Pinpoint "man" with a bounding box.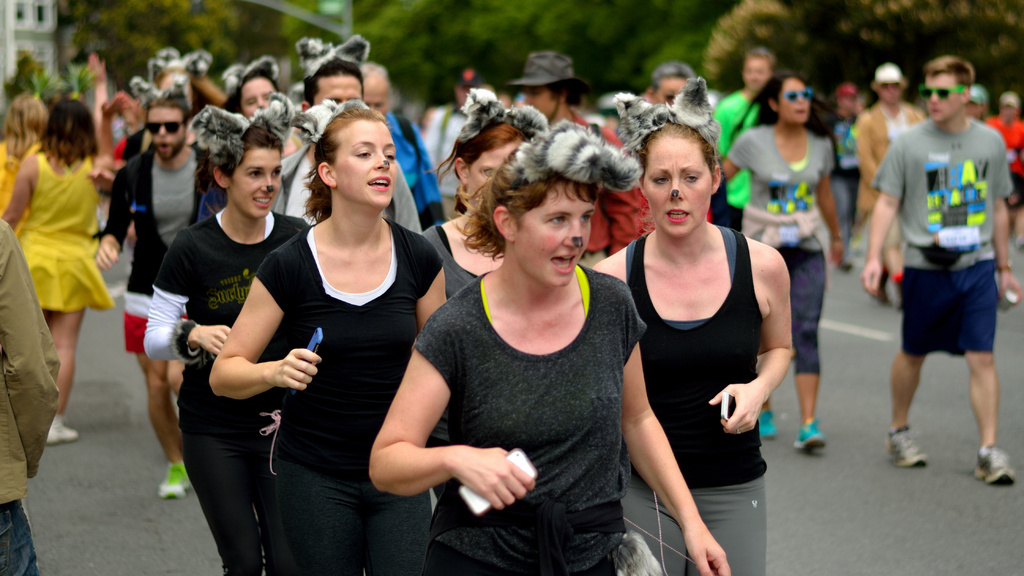
97/88/223/503.
